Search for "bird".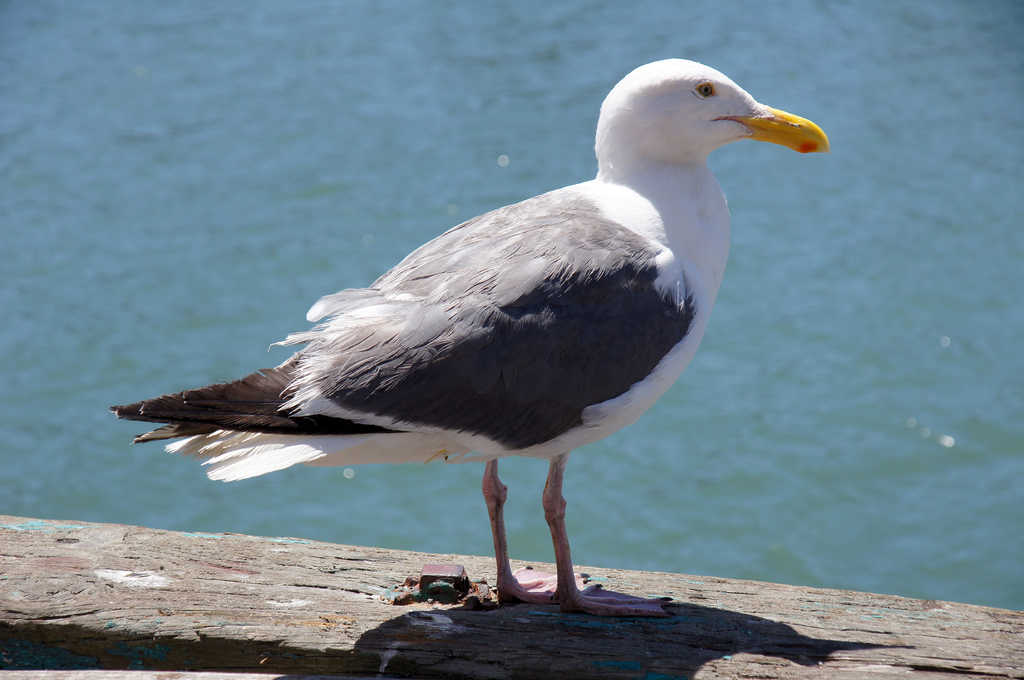
Found at crop(98, 58, 864, 588).
